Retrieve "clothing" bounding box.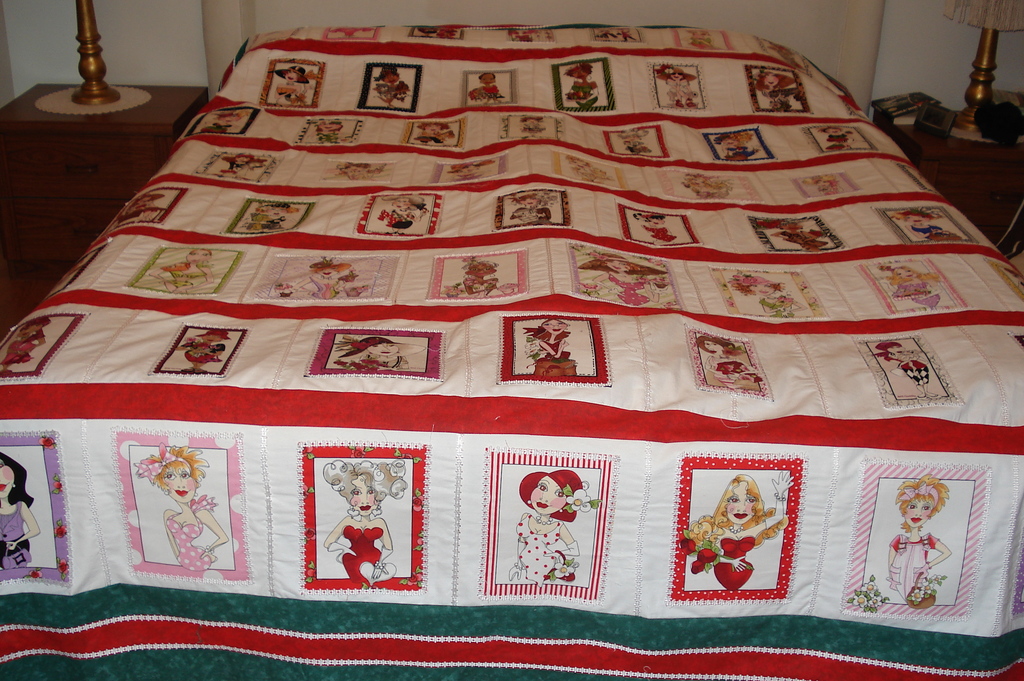
Bounding box: [513,511,563,582].
